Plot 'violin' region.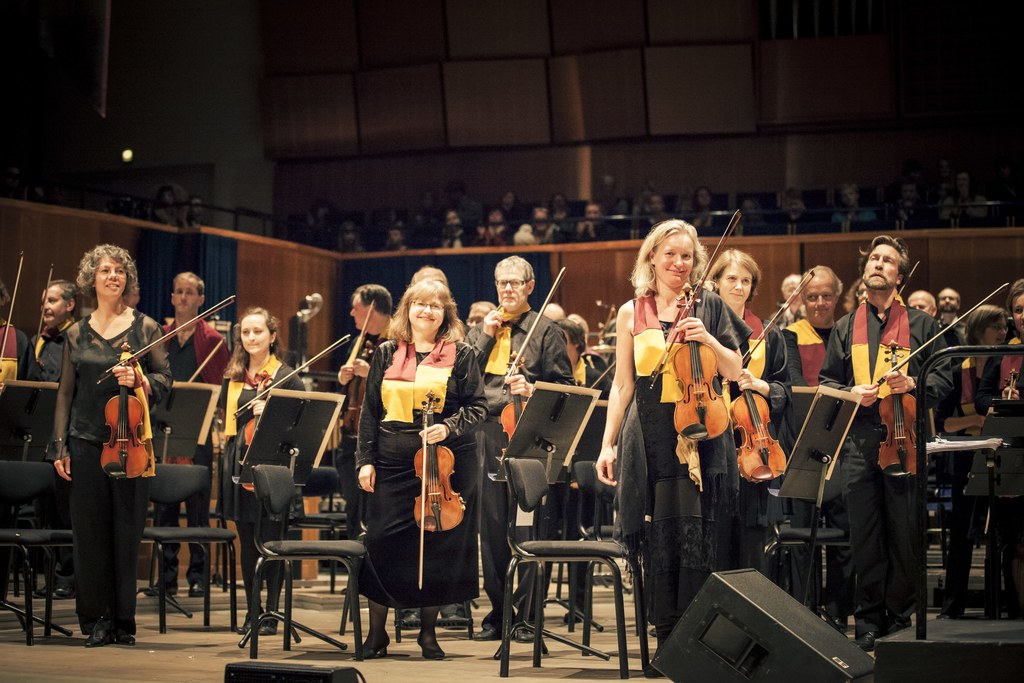
Plotted at <bbox>1003, 365, 1023, 402</bbox>.
